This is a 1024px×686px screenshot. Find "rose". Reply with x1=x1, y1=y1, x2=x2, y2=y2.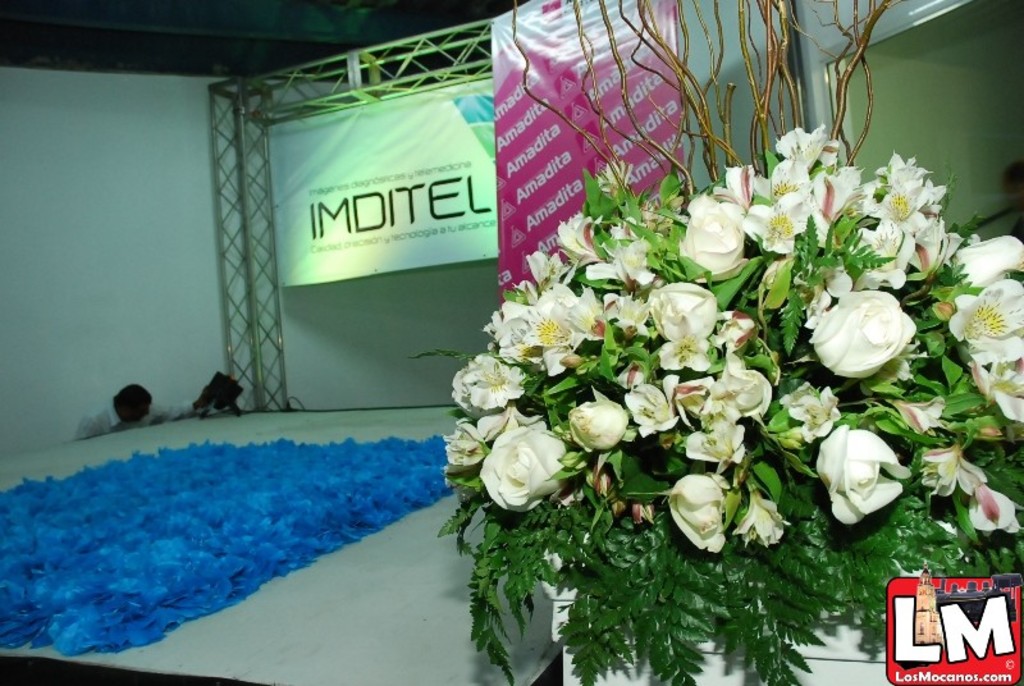
x1=479, y1=422, x2=564, y2=513.
